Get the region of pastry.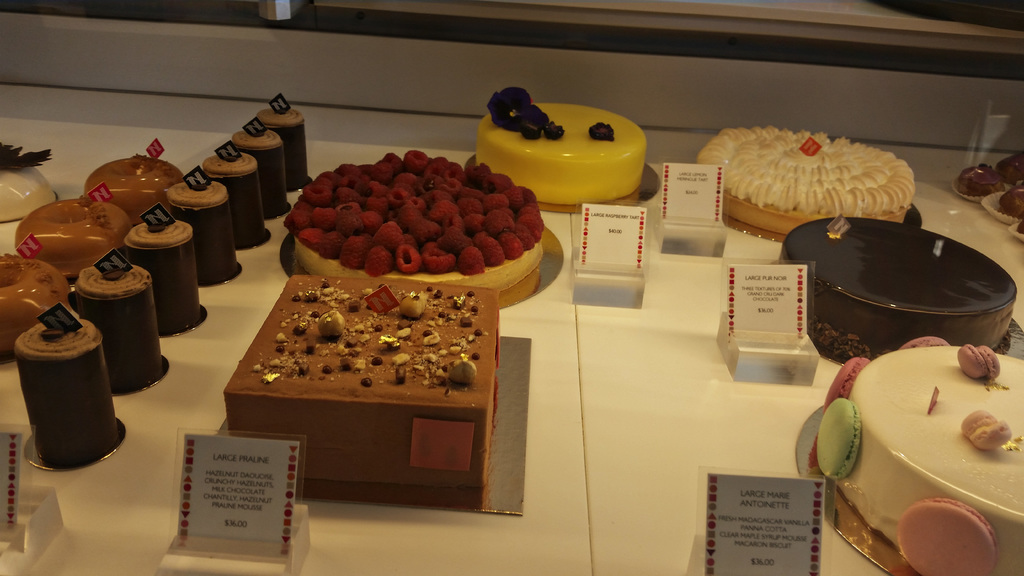
x1=229, y1=115, x2=286, y2=226.
